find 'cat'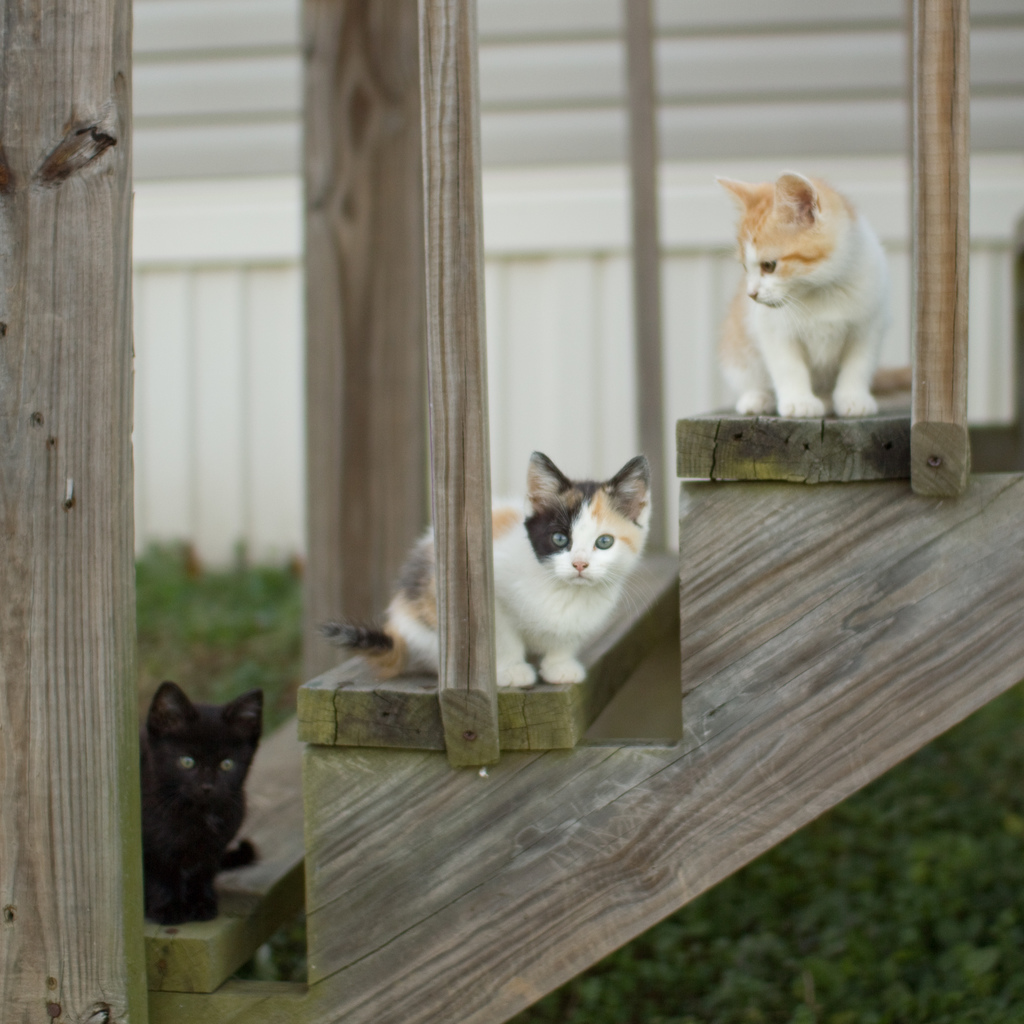
select_region(311, 447, 650, 689)
